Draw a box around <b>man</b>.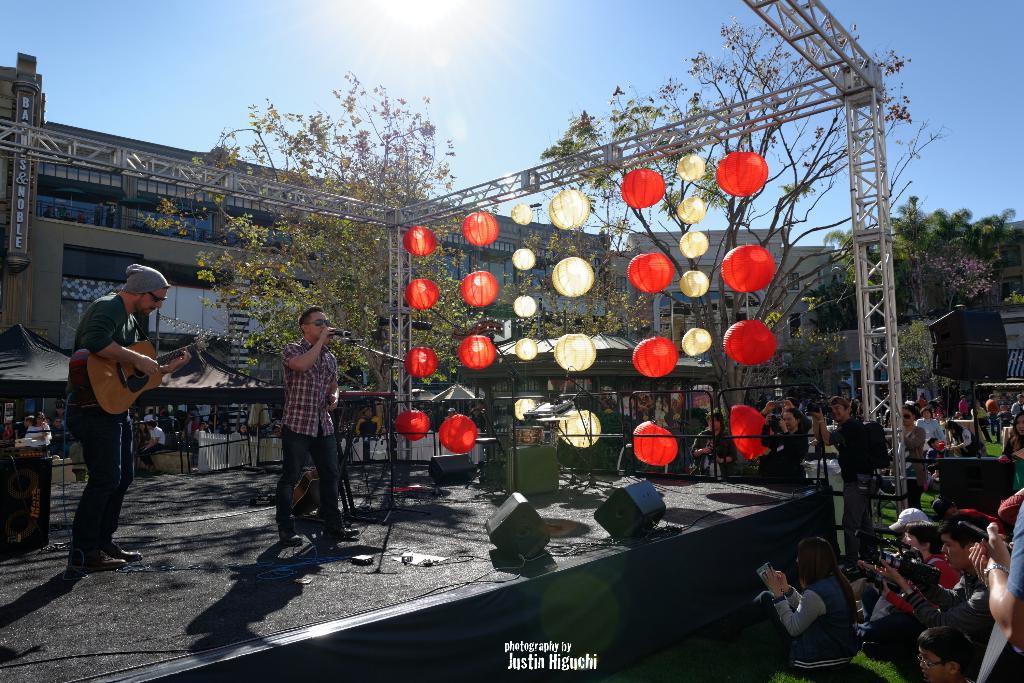
Rect(54, 259, 164, 578).
